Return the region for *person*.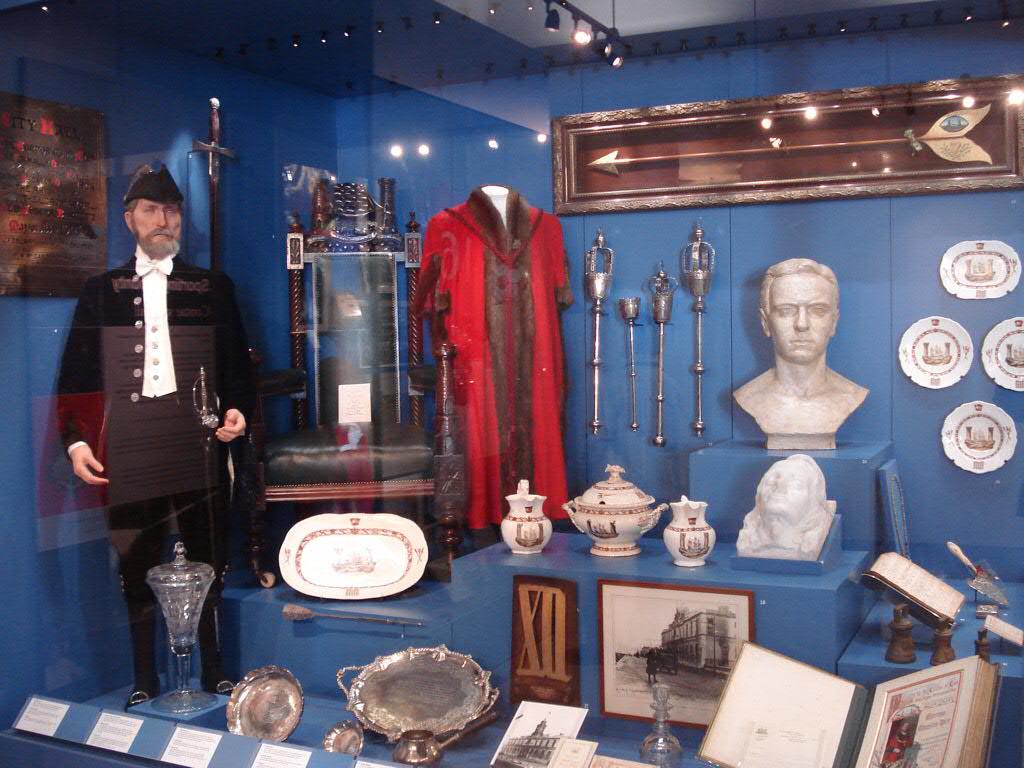
[left=738, top=447, right=834, bottom=560].
